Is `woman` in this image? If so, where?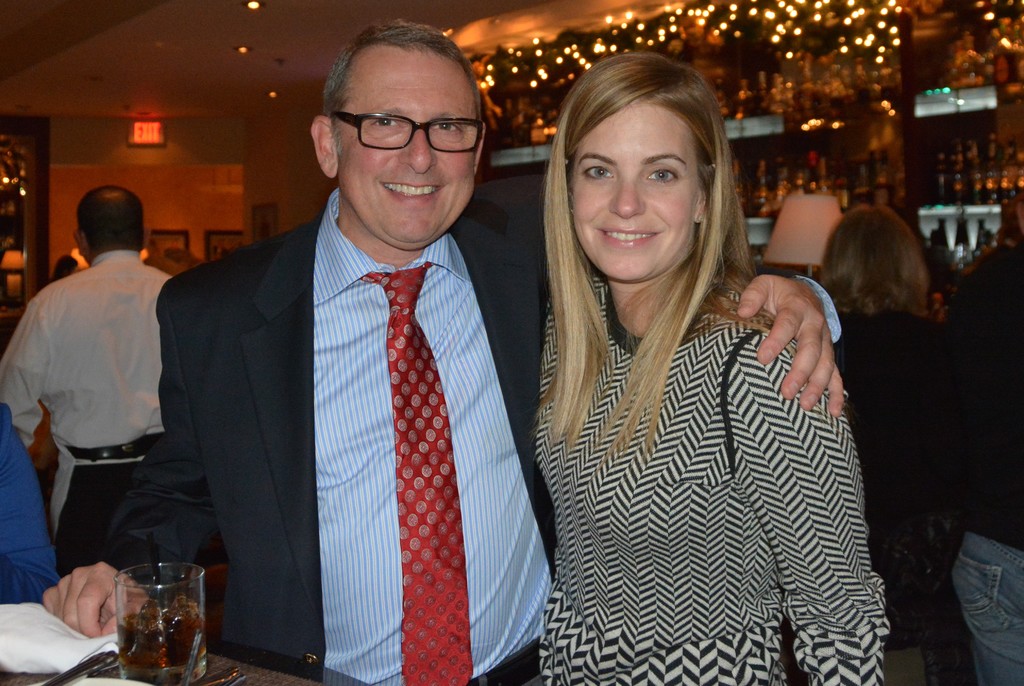
Yes, at bbox=[536, 54, 895, 685].
